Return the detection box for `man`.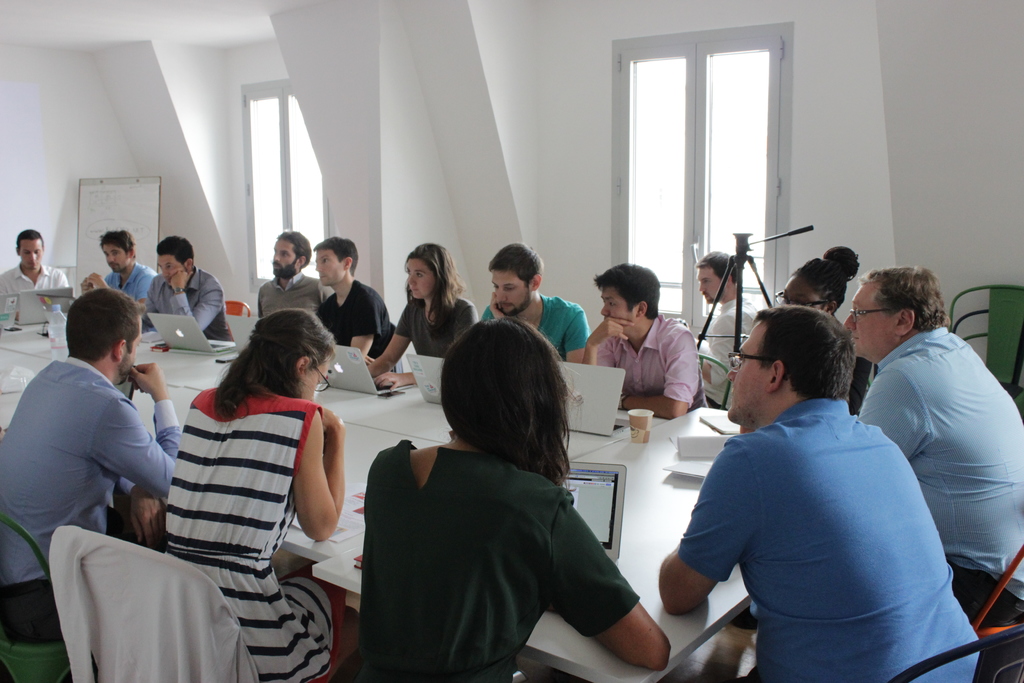
box=[0, 229, 67, 298].
